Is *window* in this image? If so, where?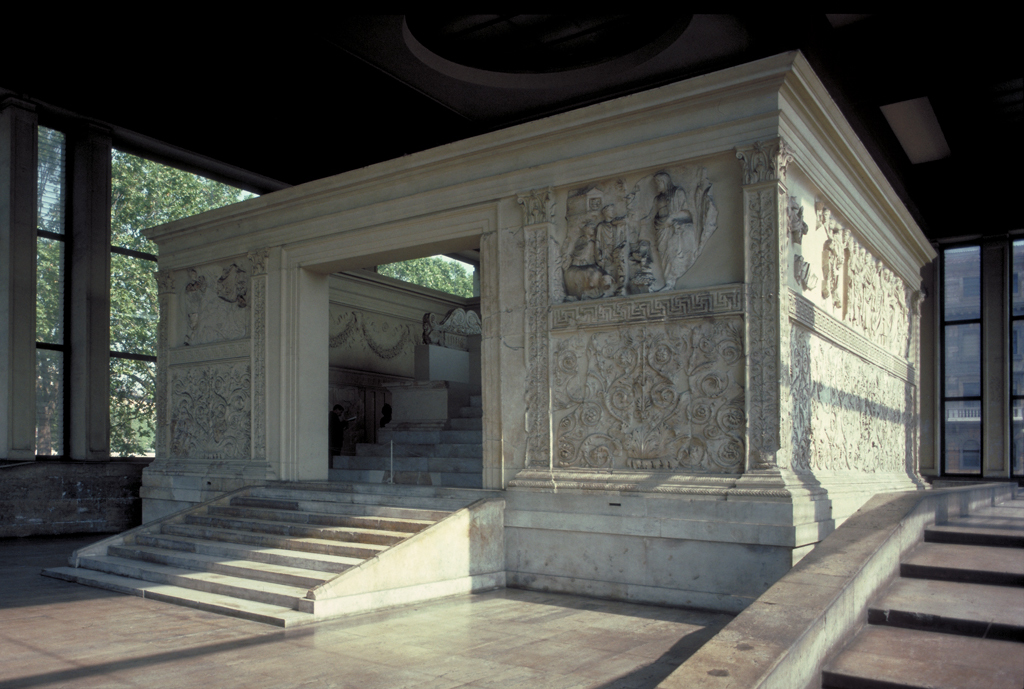
Yes, at 375:259:480:299.
